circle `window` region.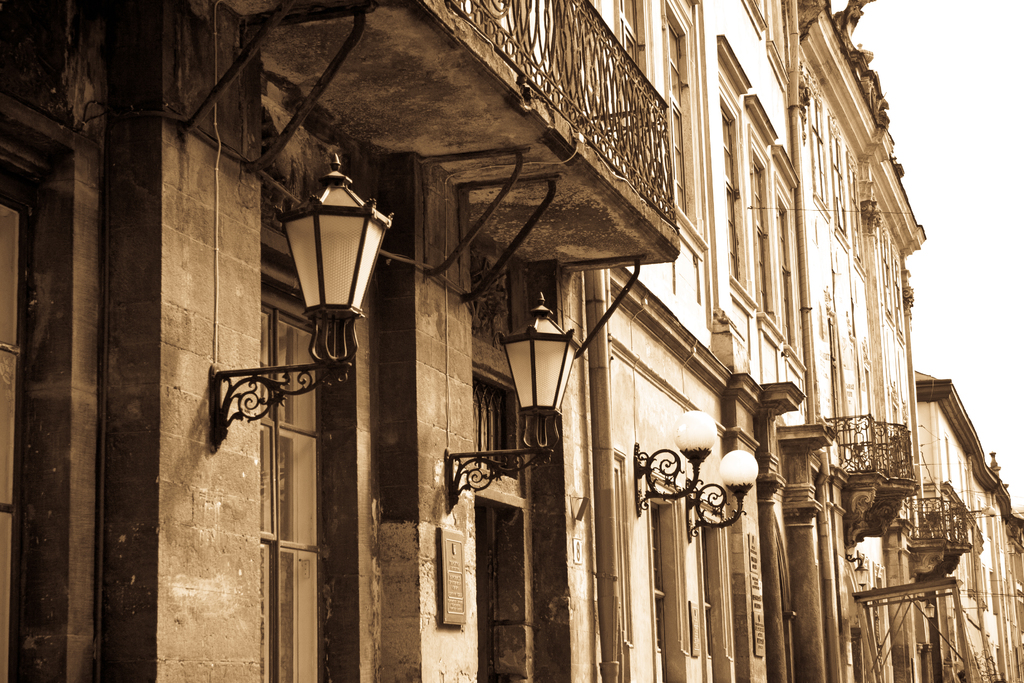
Region: region(614, 0, 653, 80).
